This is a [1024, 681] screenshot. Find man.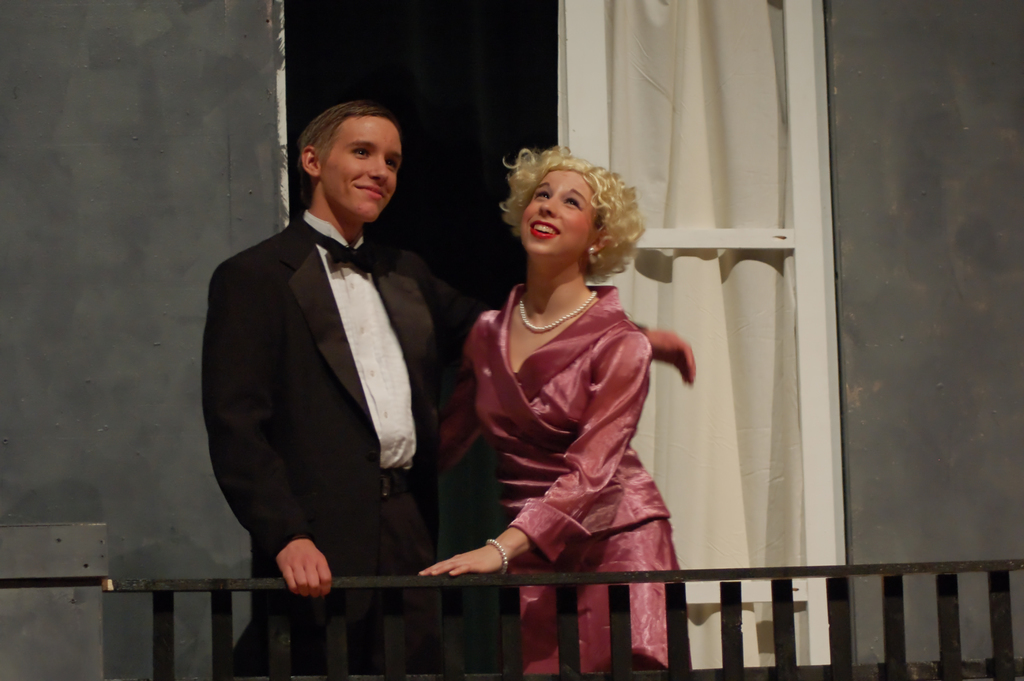
Bounding box: detection(253, 134, 728, 643).
